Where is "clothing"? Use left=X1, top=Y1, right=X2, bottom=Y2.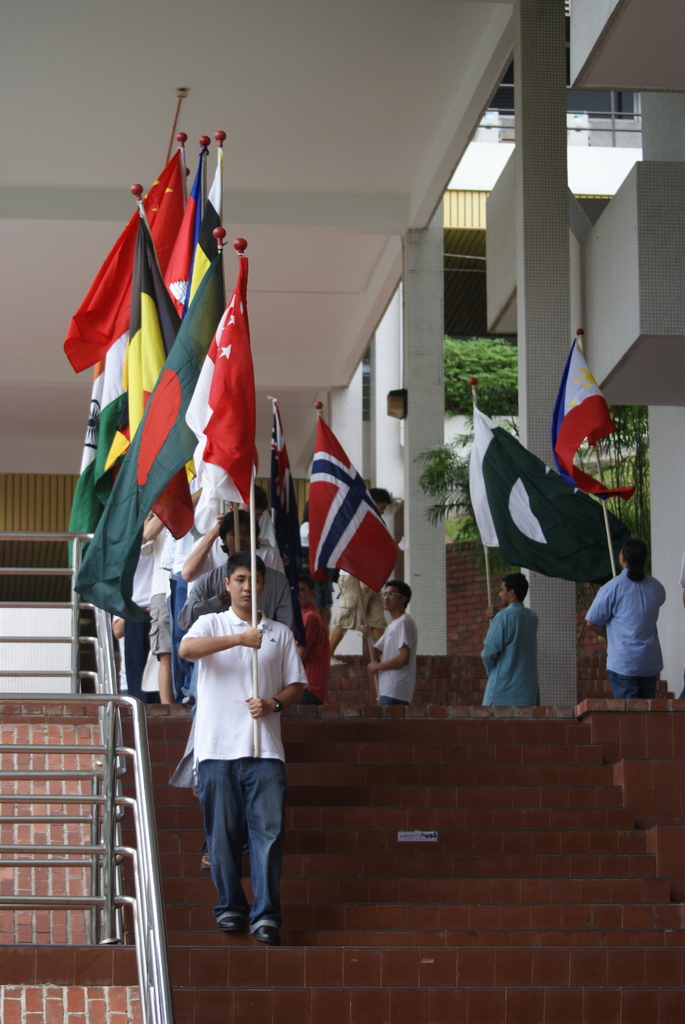
left=584, top=567, right=668, bottom=700.
